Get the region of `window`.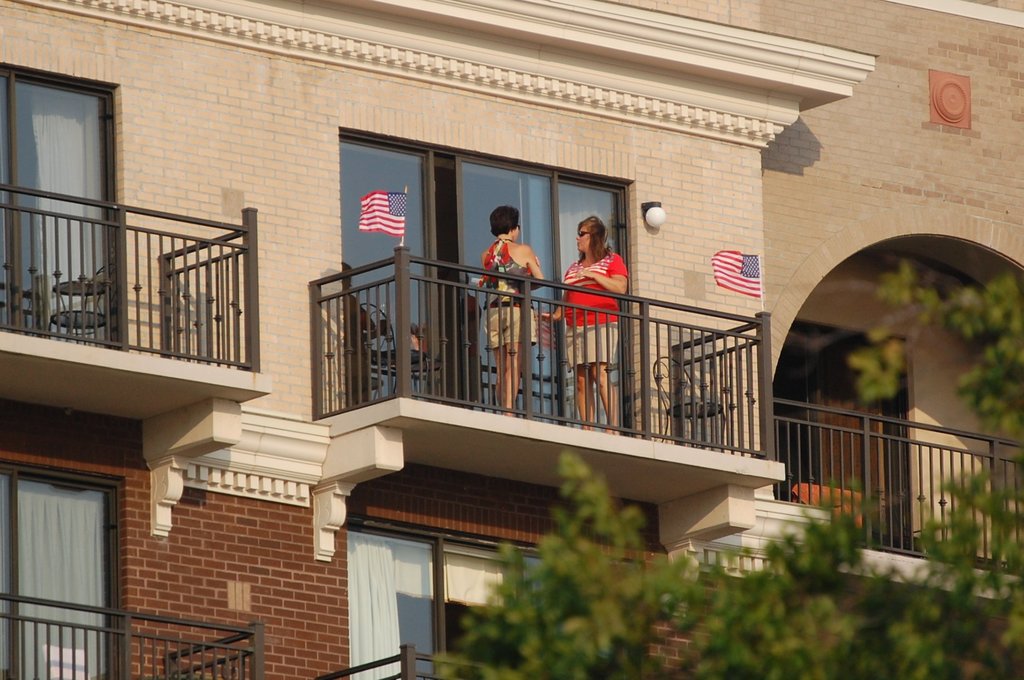
rect(0, 57, 131, 353).
